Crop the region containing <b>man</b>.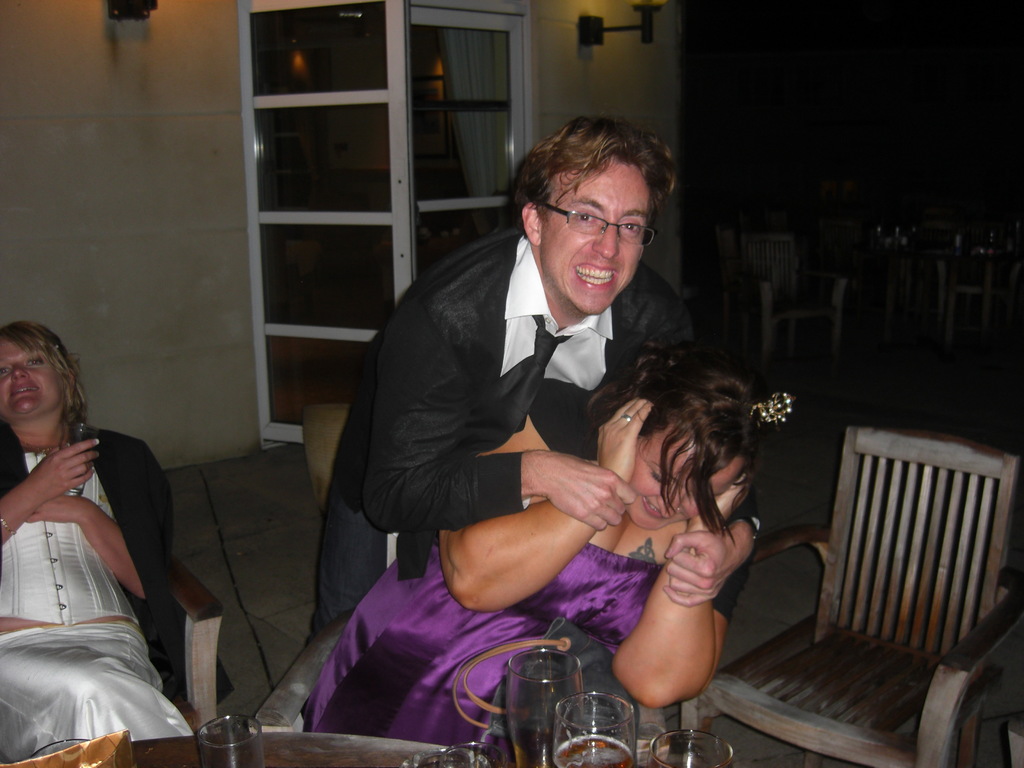
Crop region: [left=320, top=118, right=771, bottom=610].
